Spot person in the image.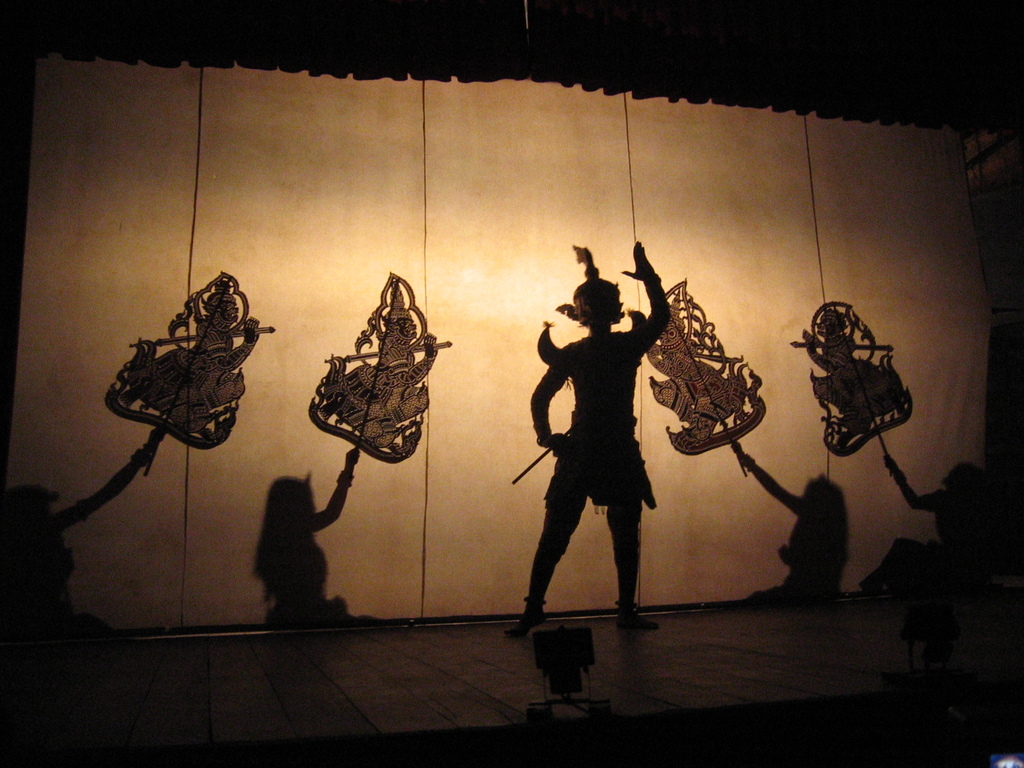
person found at detection(524, 245, 685, 646).
